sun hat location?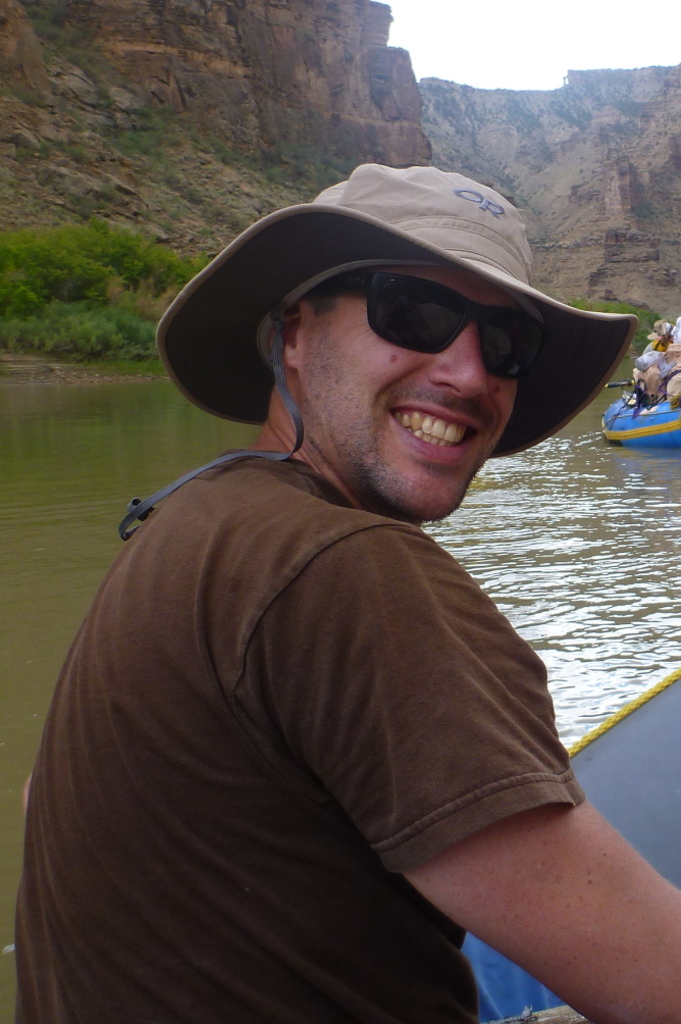
[left=631, top=351, right=657, bottom=374]
